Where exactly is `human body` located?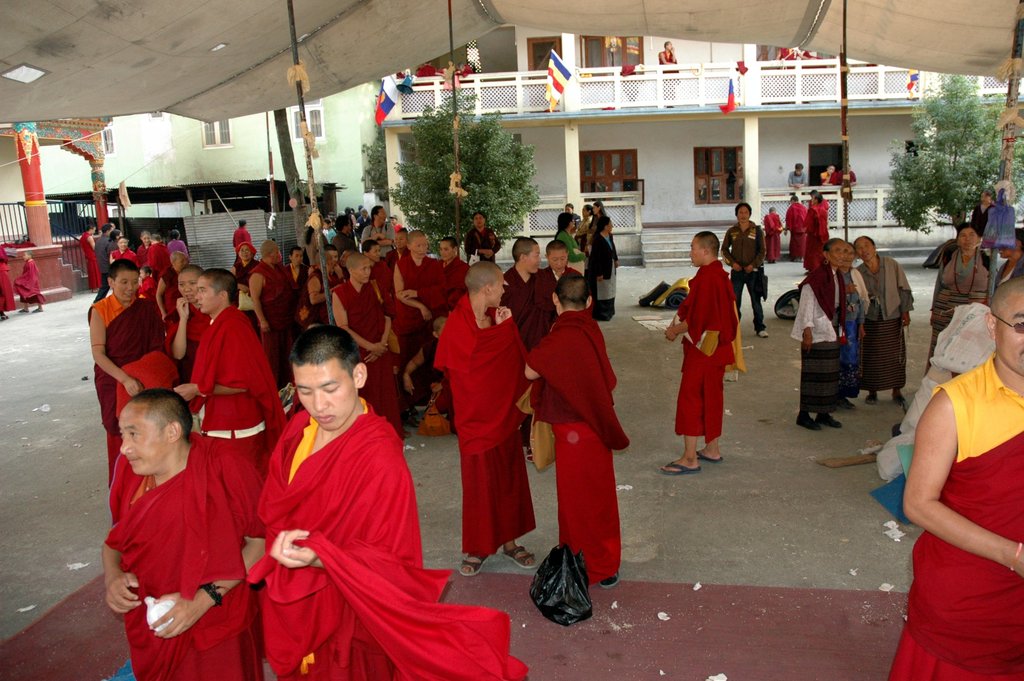
Its bounding box is 720 204 767 340.
